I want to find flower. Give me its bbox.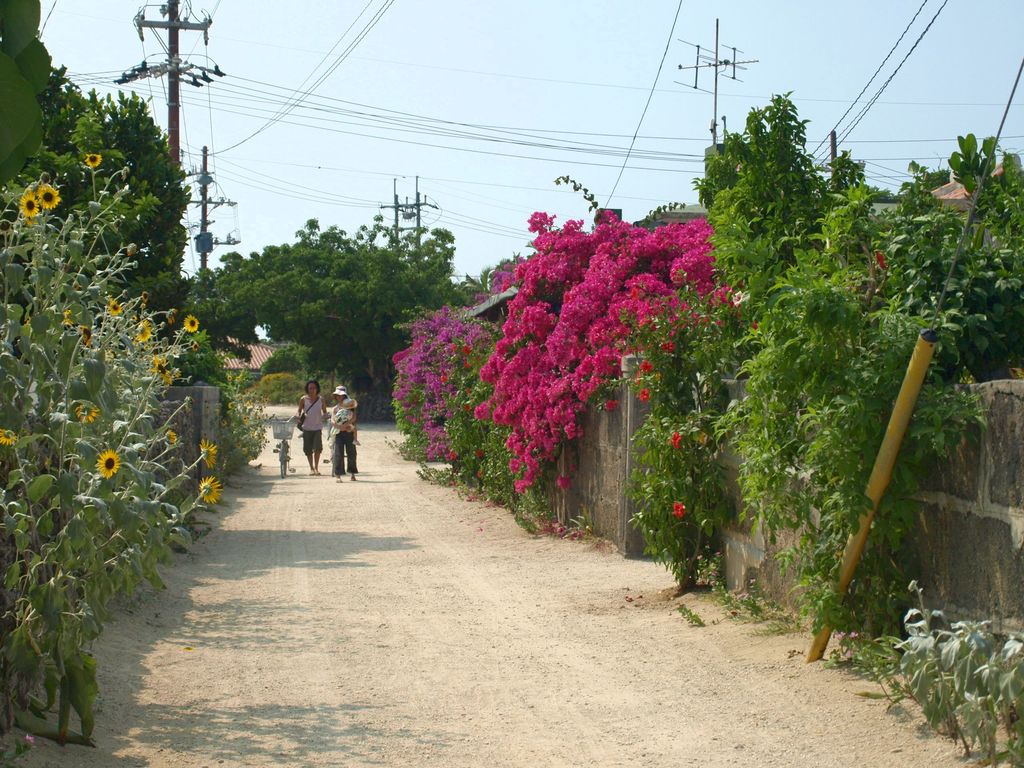
l=185, t=315, r=196, b=335.
